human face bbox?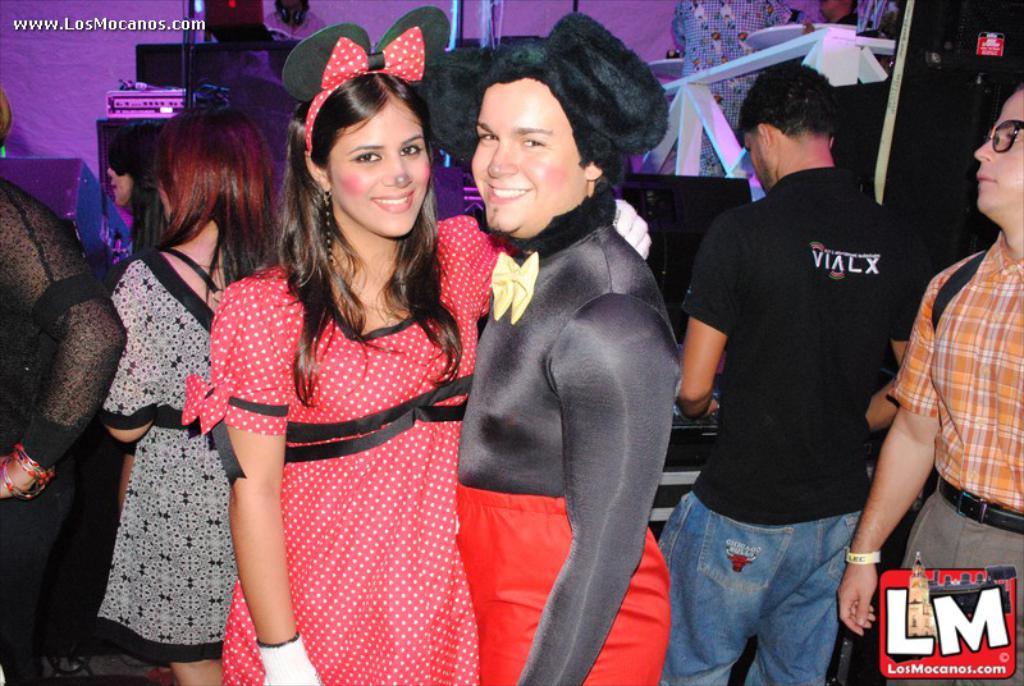
{"left": 108, "top": 166, "right": 133, "bottom": 207}
